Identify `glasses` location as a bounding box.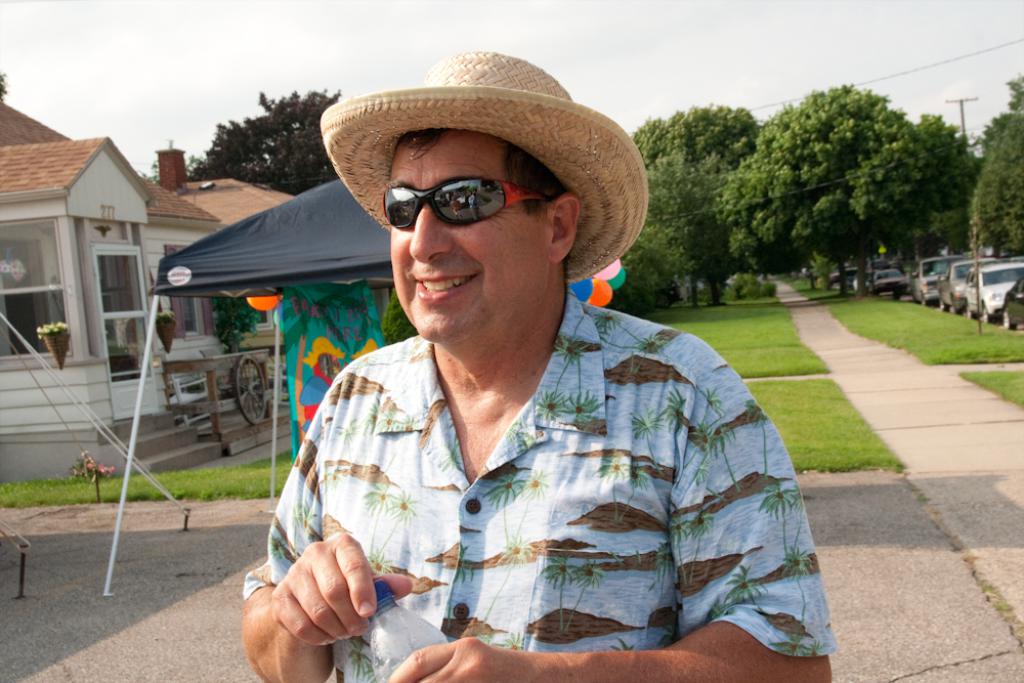
crop(372, 166, 524, 228).
